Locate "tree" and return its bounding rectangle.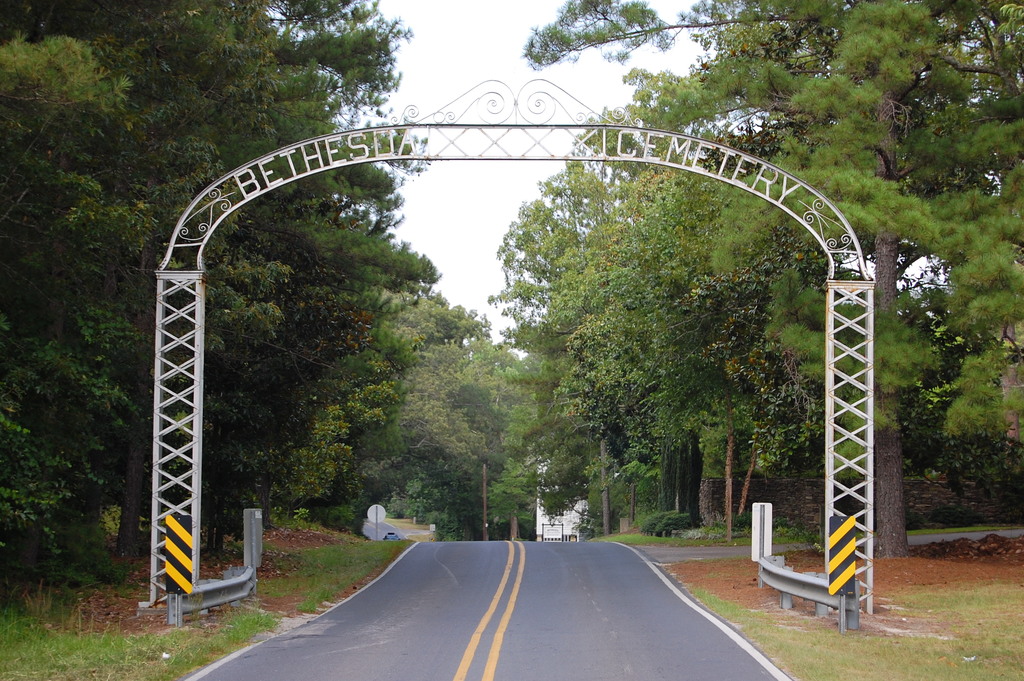
BBox(0, 0, 439, 538).
